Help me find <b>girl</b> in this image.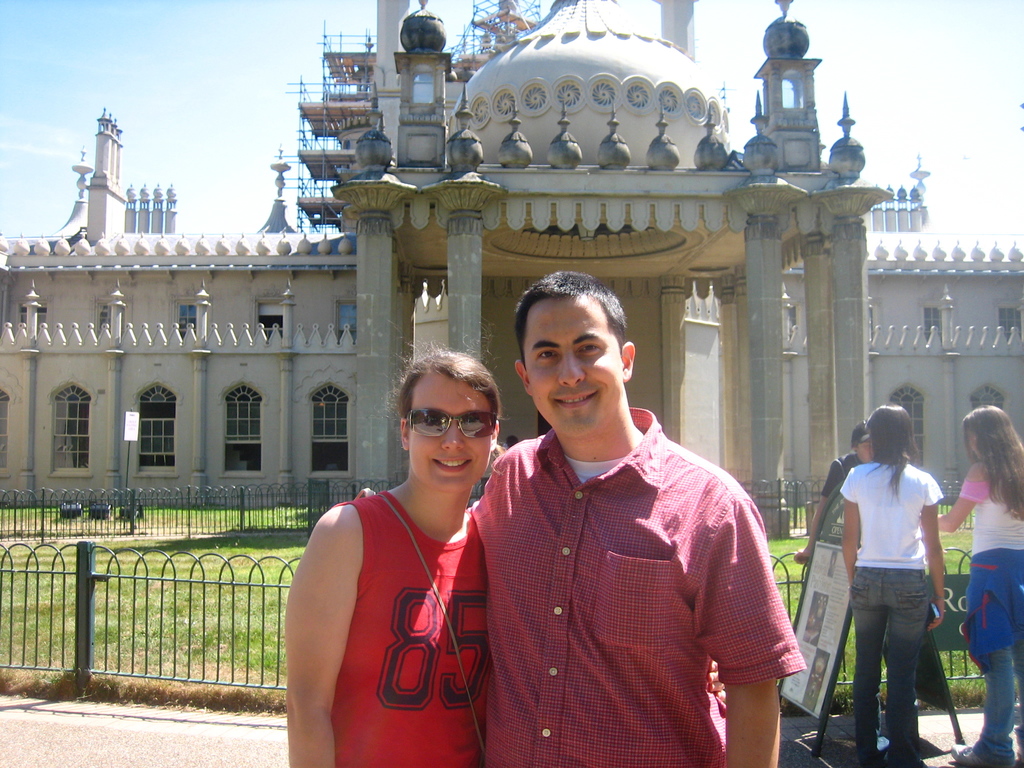
Found it: box=[918, 403, 1023, 767].
